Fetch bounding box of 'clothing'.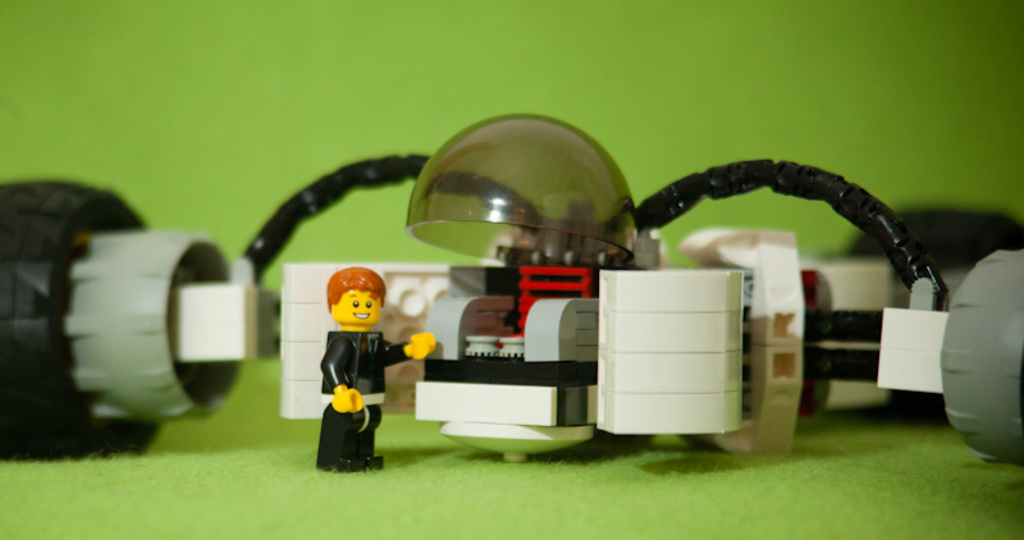
Bbox: detection(301, 275, 388, 465).
